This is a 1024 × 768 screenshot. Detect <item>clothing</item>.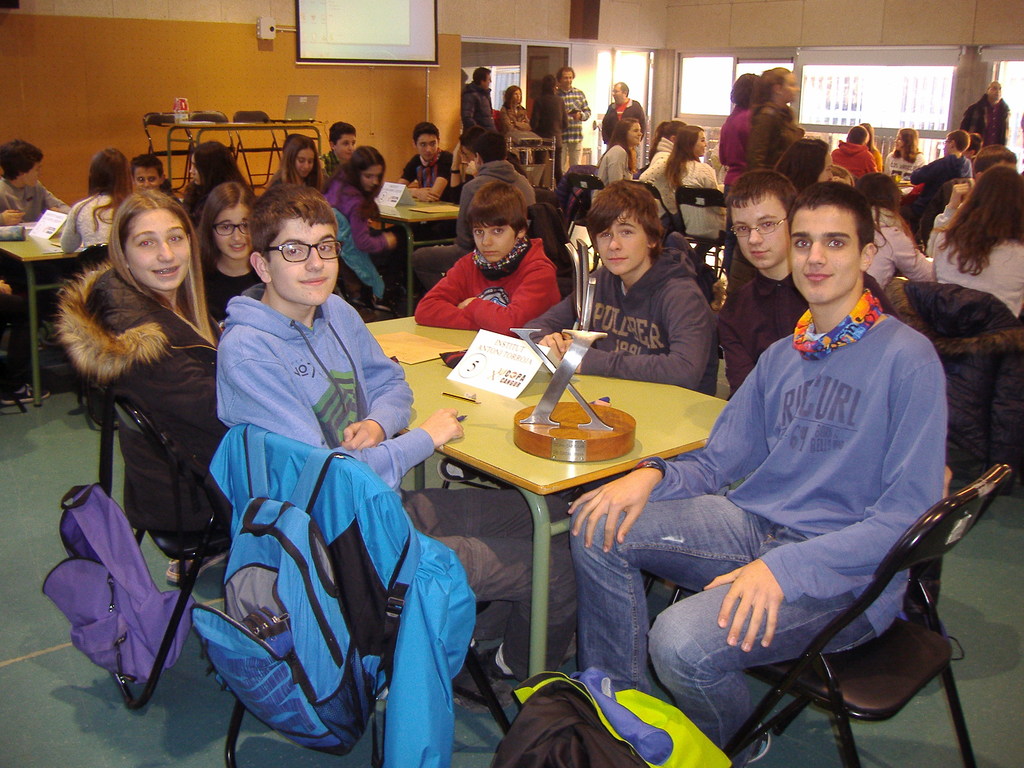
(557, 84, 593, 163).
